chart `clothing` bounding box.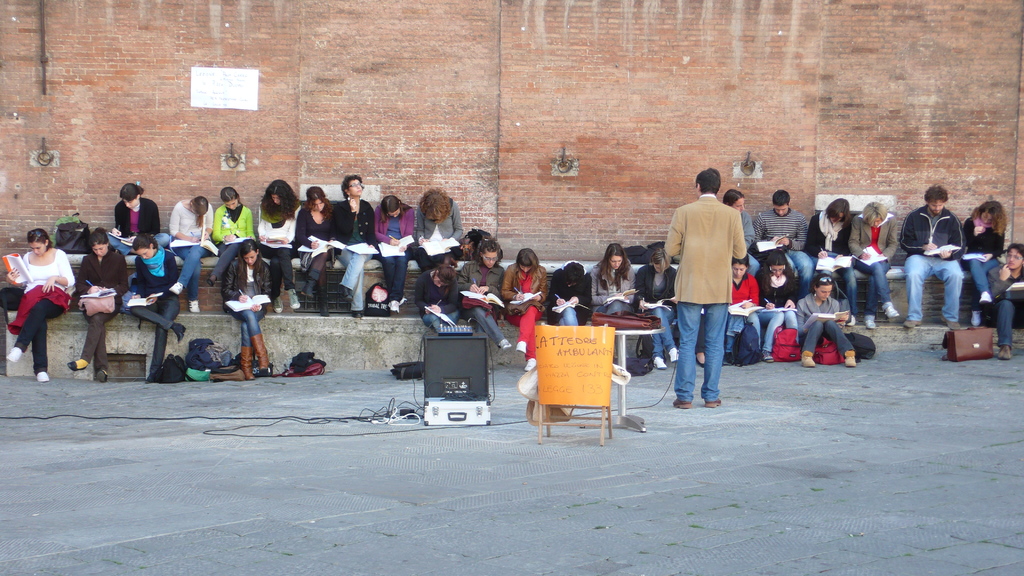
Charted: {"x1": 545, "y1": 272, "x2": 591, "y2": 328}.
